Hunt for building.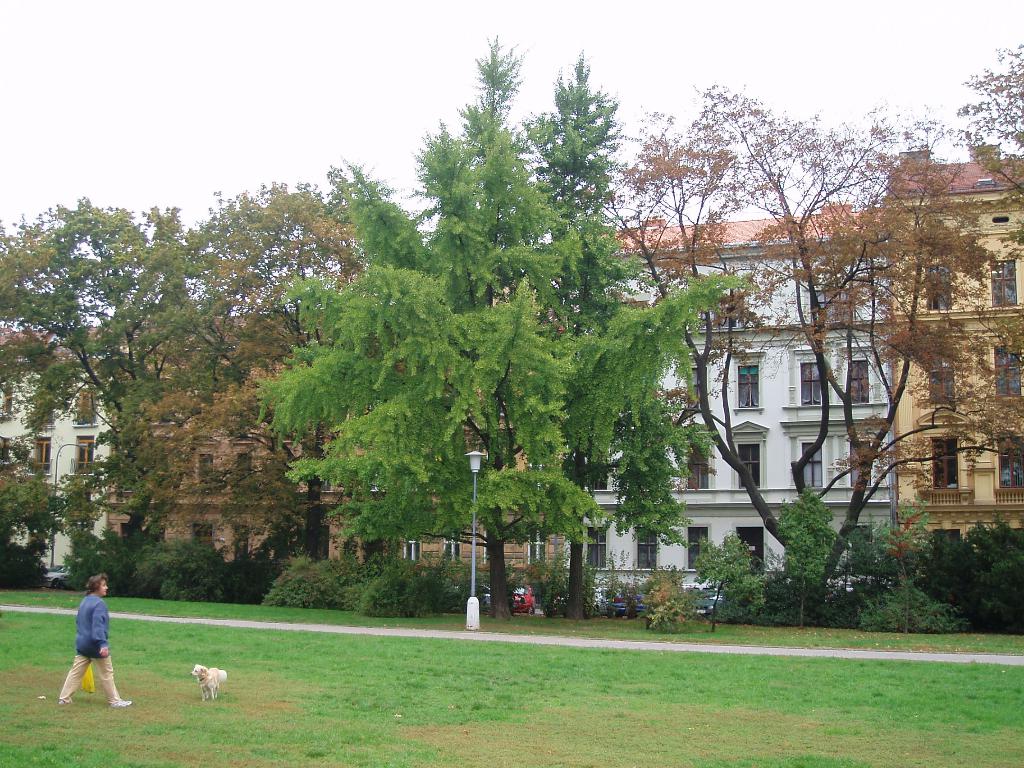
Hunted down at 111 403 560 565.
